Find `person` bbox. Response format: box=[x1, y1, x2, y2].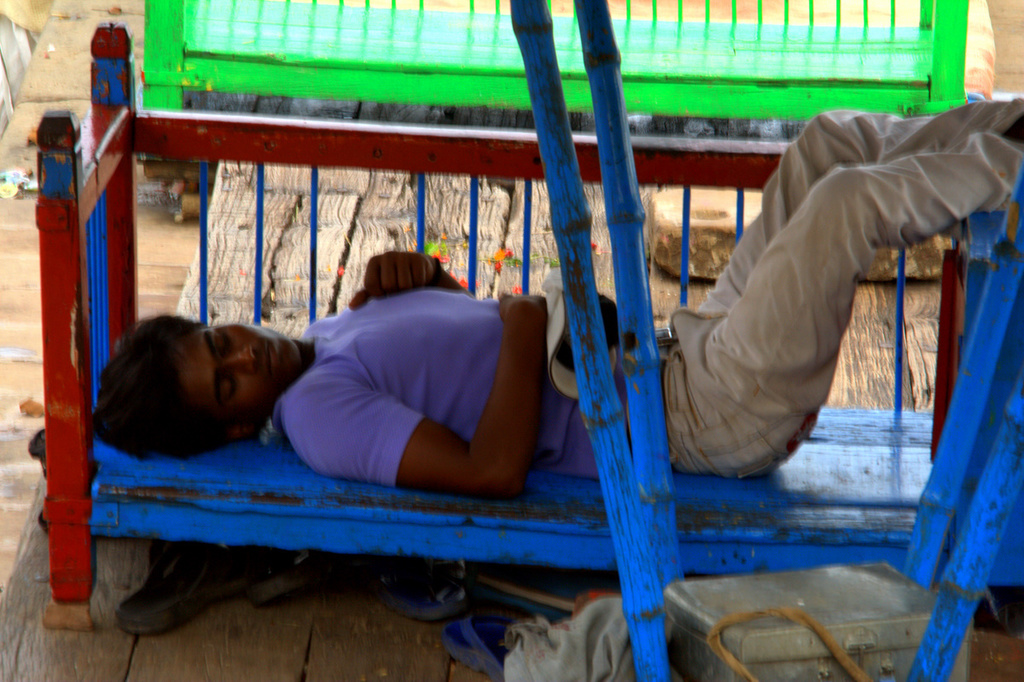
box=[96, 91, 1021, 496].
